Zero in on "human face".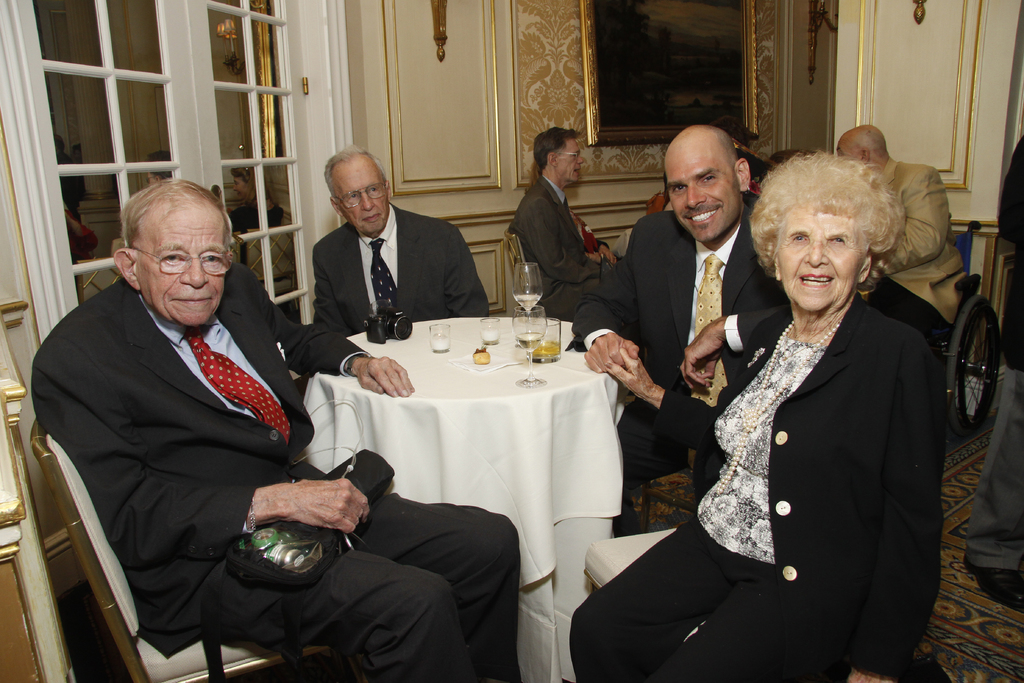
Zeroed in: rect(559, 136, 589, 182).
